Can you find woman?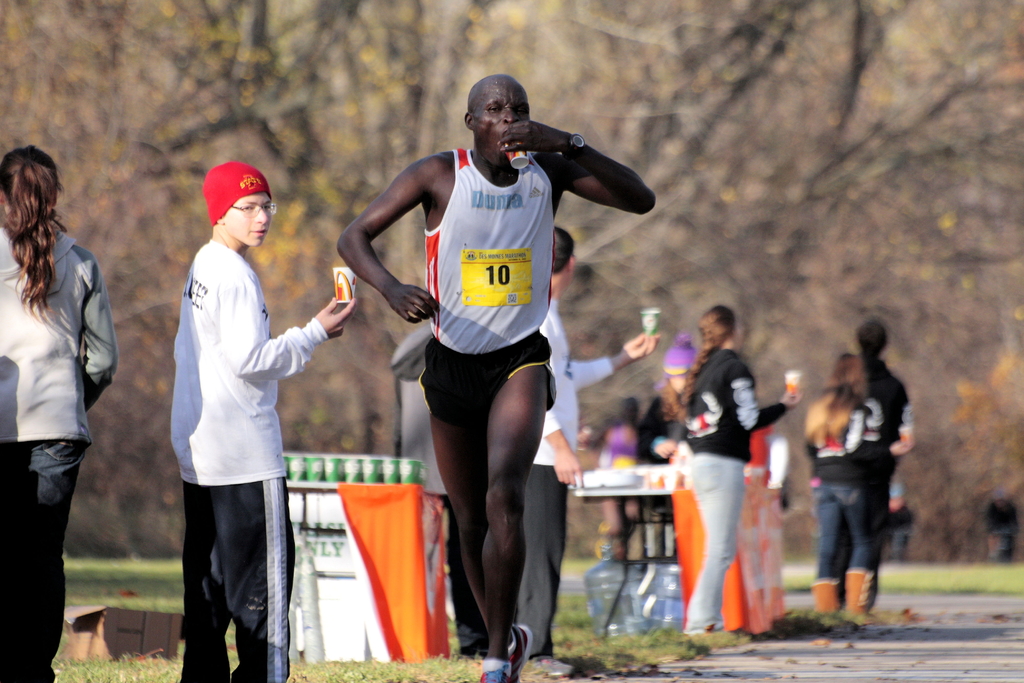
Yes, bounding box: crop(791, 355, 886, 636).
